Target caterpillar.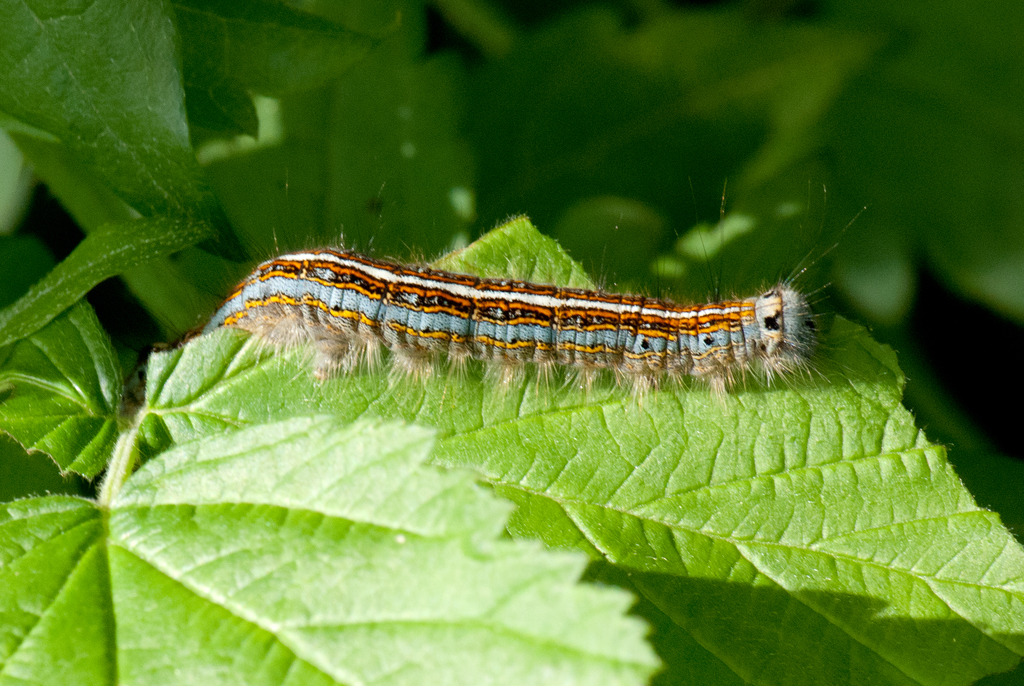
Target region: 182/172/870/414.
